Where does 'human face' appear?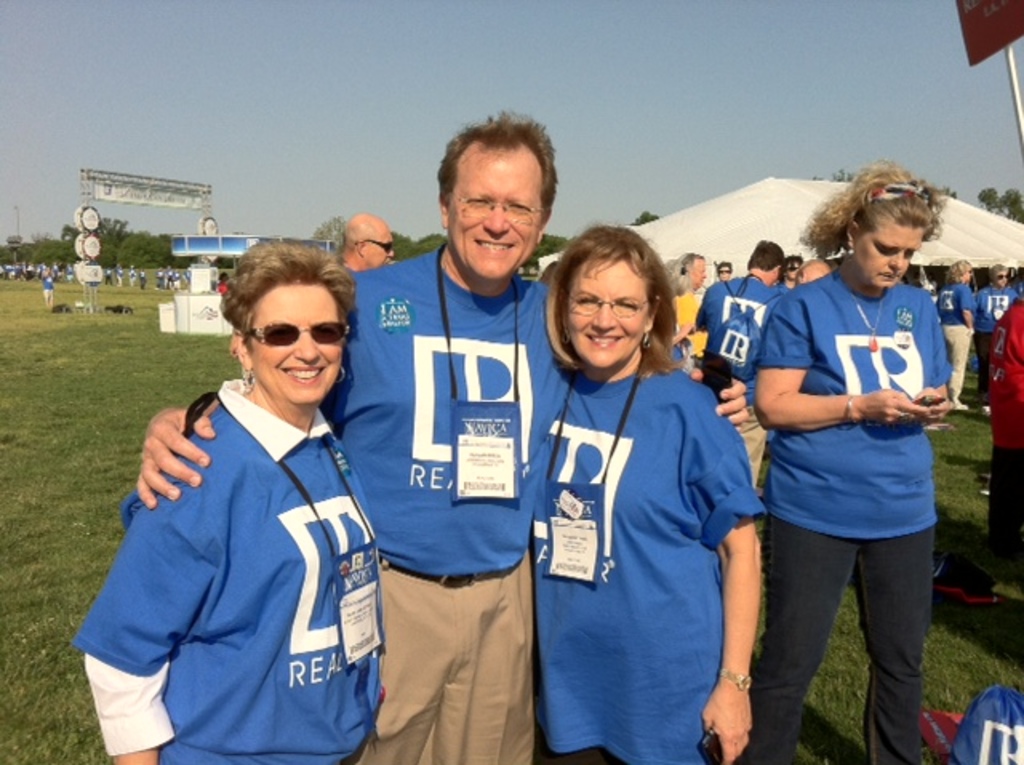
Appears at {"left": 994, "top": 270, "right": 1008, "bottom": 285}.
